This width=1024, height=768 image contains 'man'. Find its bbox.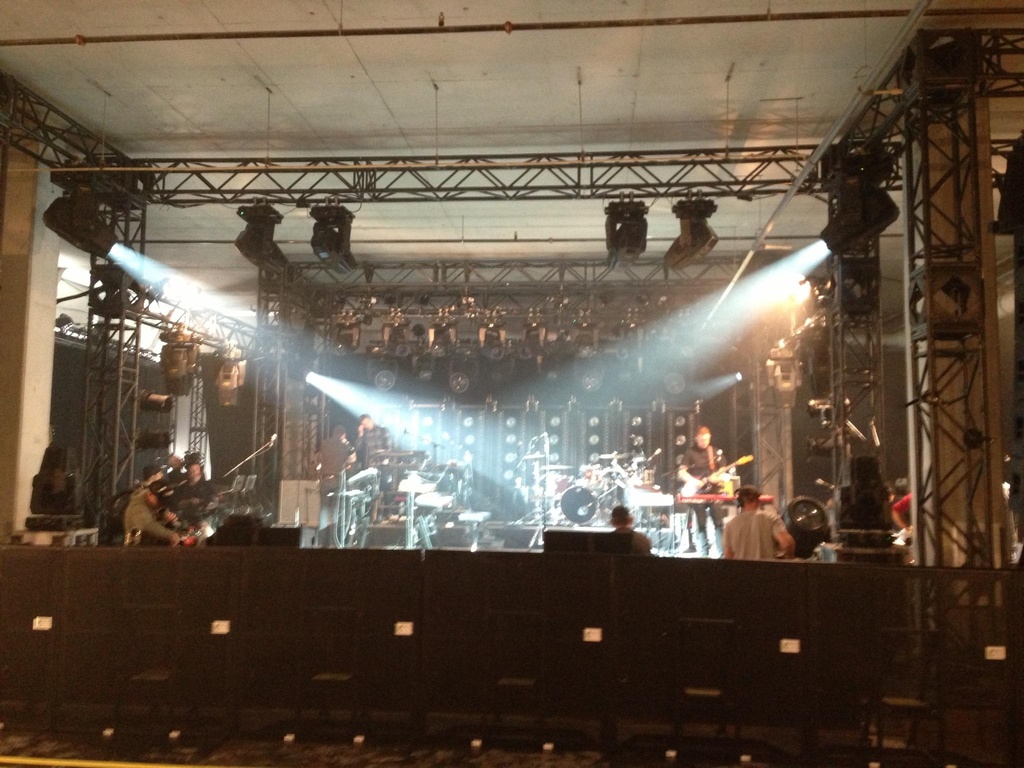
[892,475,913,529].
